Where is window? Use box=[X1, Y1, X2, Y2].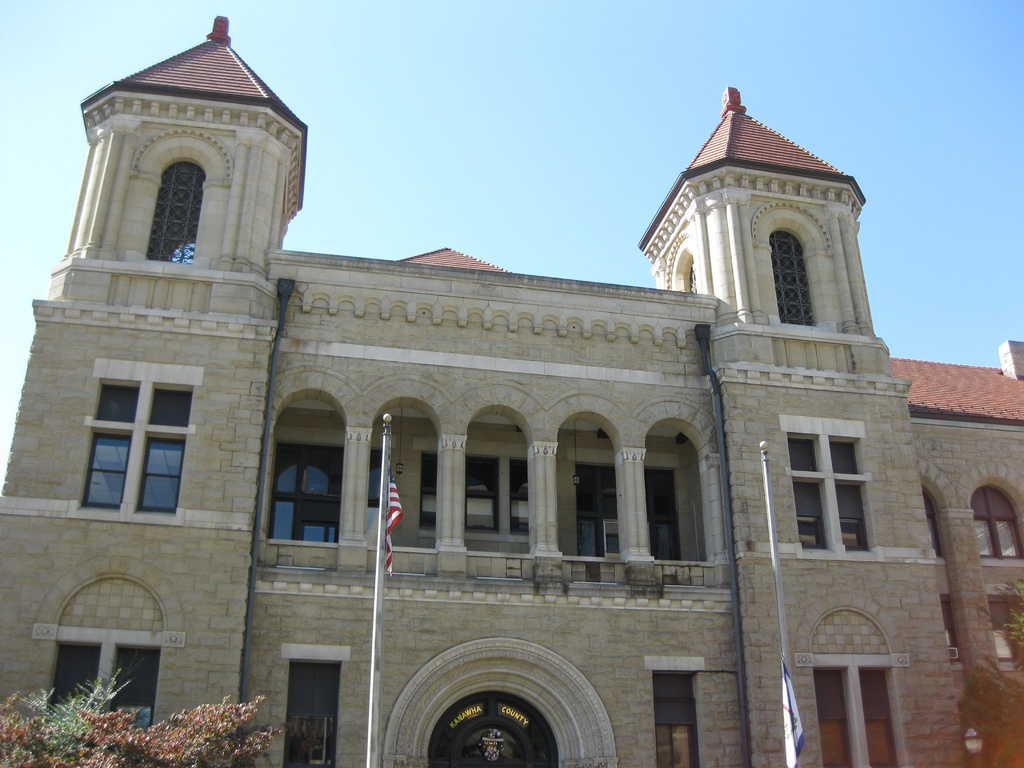
box=[922, 487, 941, 554].
